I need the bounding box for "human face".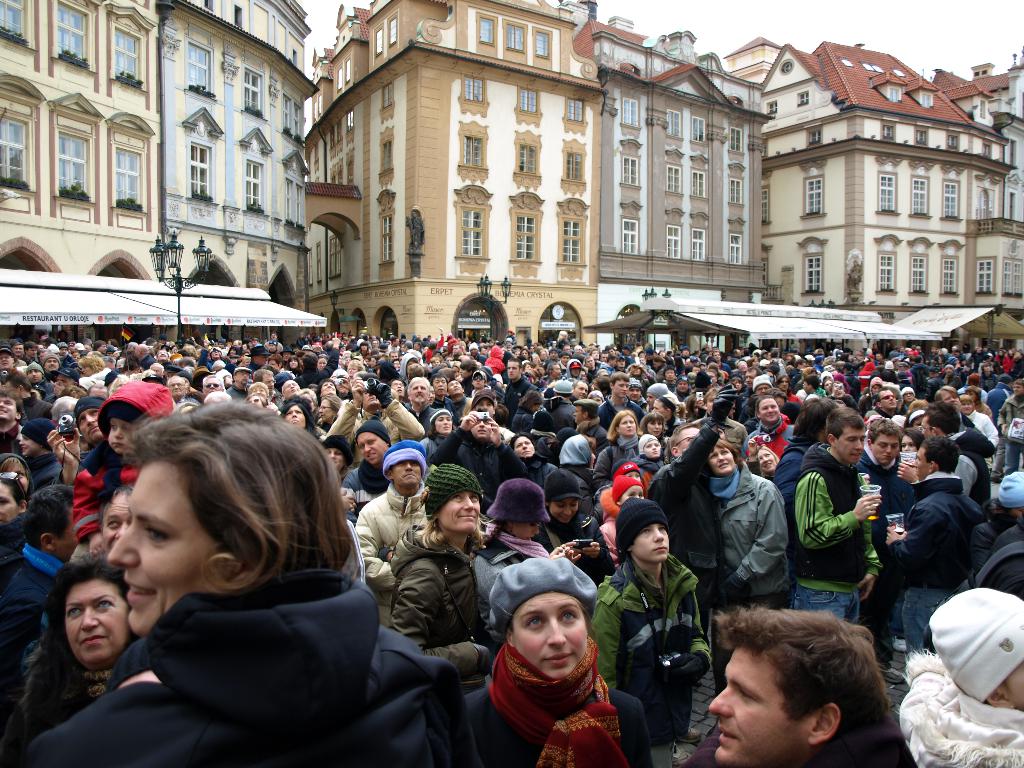
Here it is: [x1=942, y1=389, x2=959, y2=408].
